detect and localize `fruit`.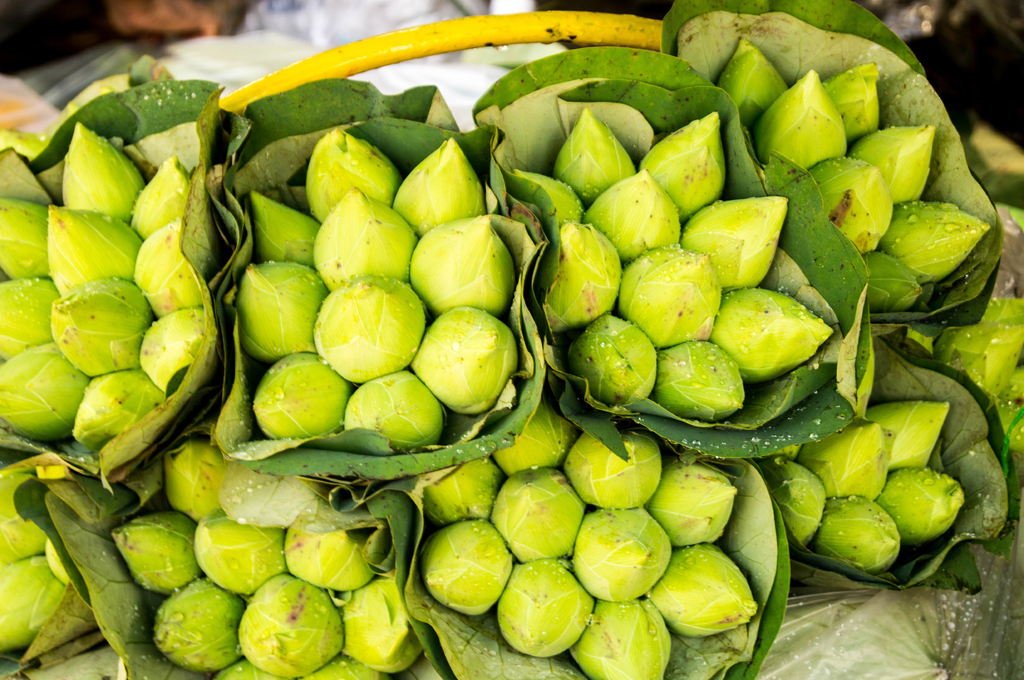
Localized at rect(511, 562, 593, 666).
